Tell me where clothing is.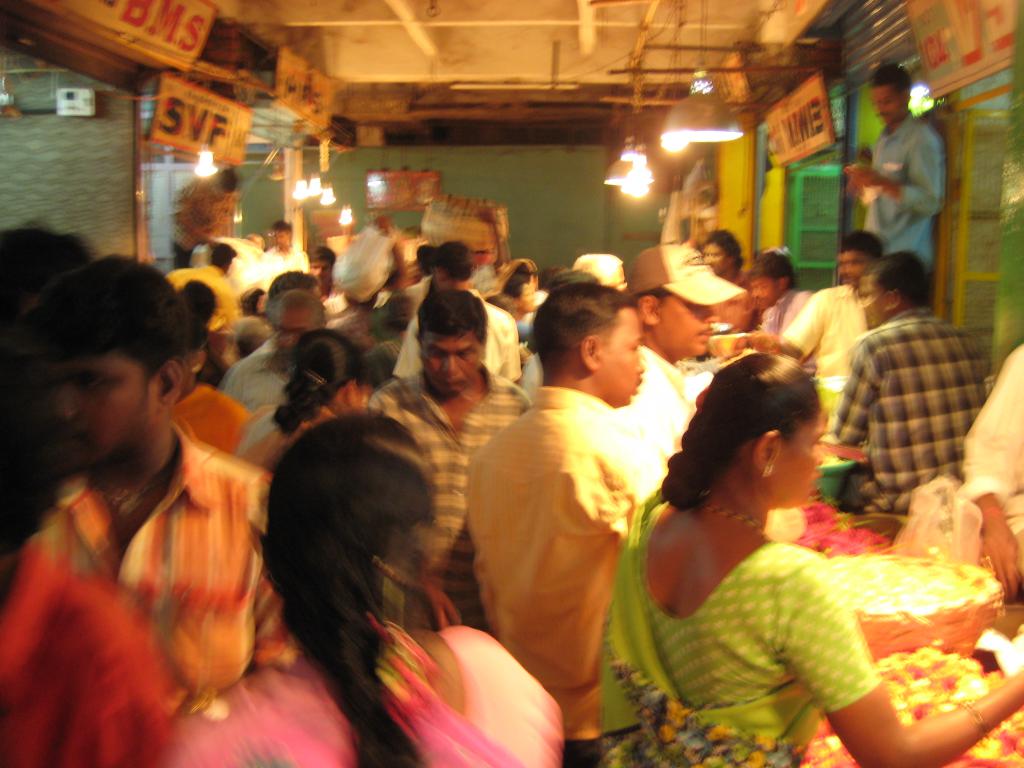
clothing is at left=781, top=283, right=868, bottom=398.
